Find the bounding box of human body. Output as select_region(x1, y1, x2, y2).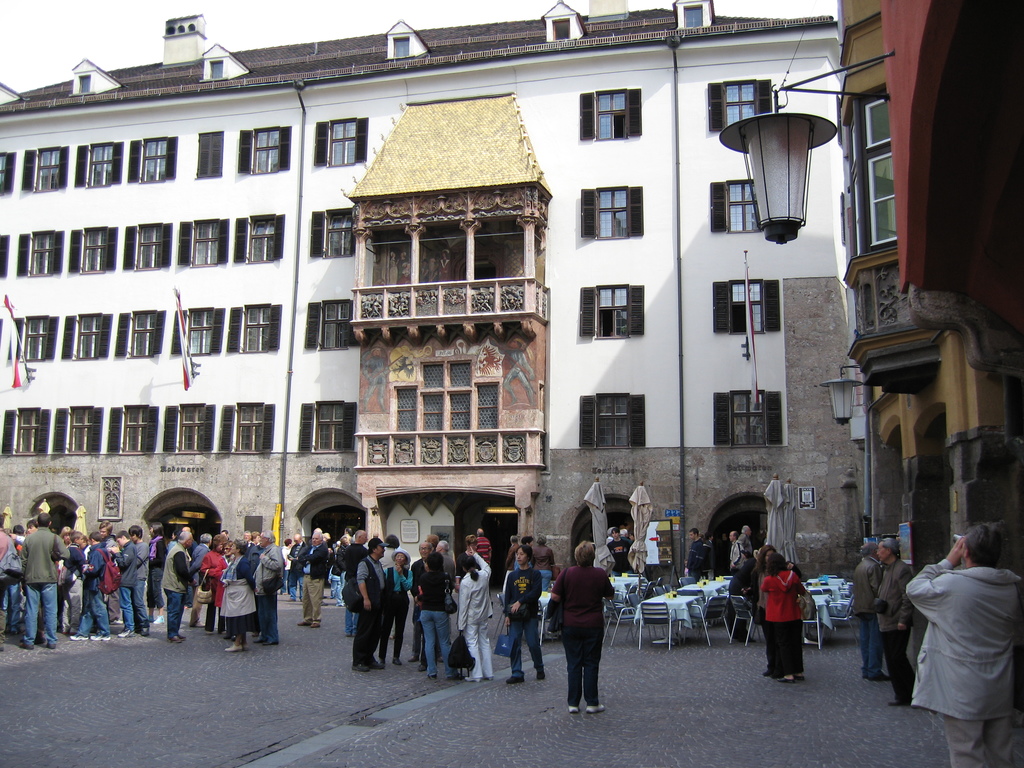
select_region(900, 522, 1014, 747).
